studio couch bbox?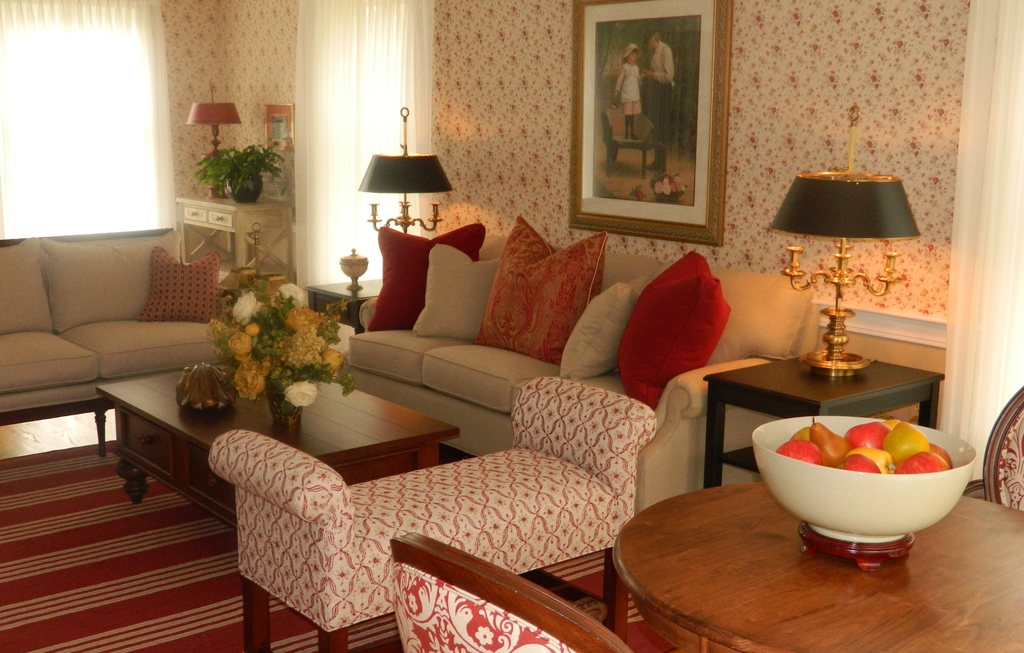
<box>394,524,626,652</box>
